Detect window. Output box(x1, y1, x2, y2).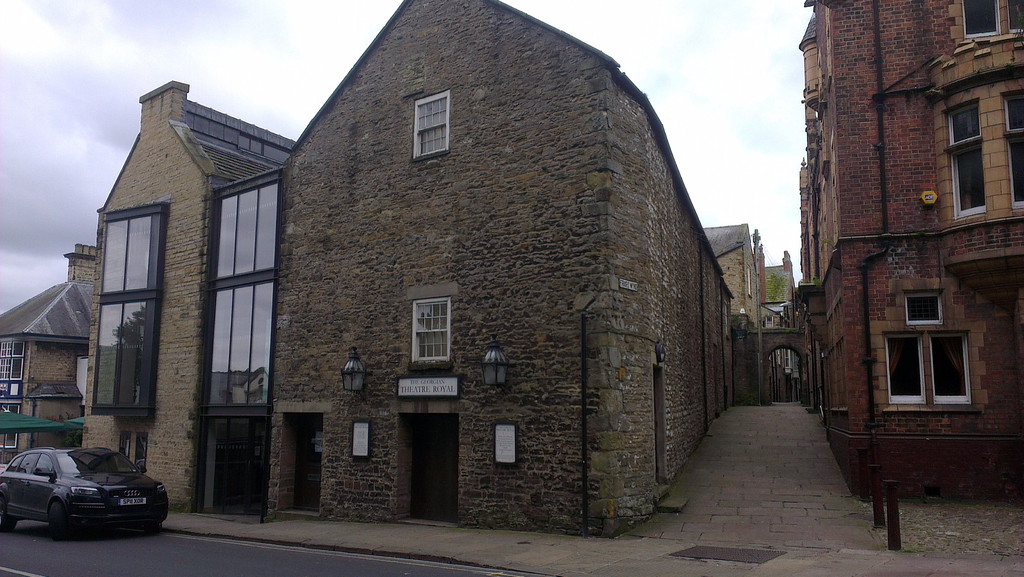
box(1002, 0, 1023, 36).
